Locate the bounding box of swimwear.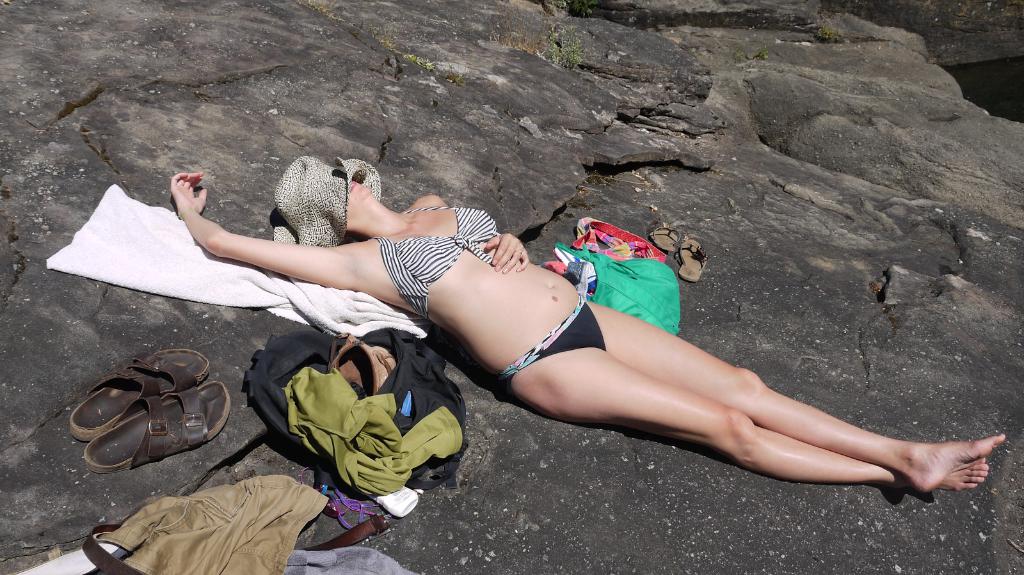
Bounding box: (x1=372, y1=203, x2=501, y2=313).
